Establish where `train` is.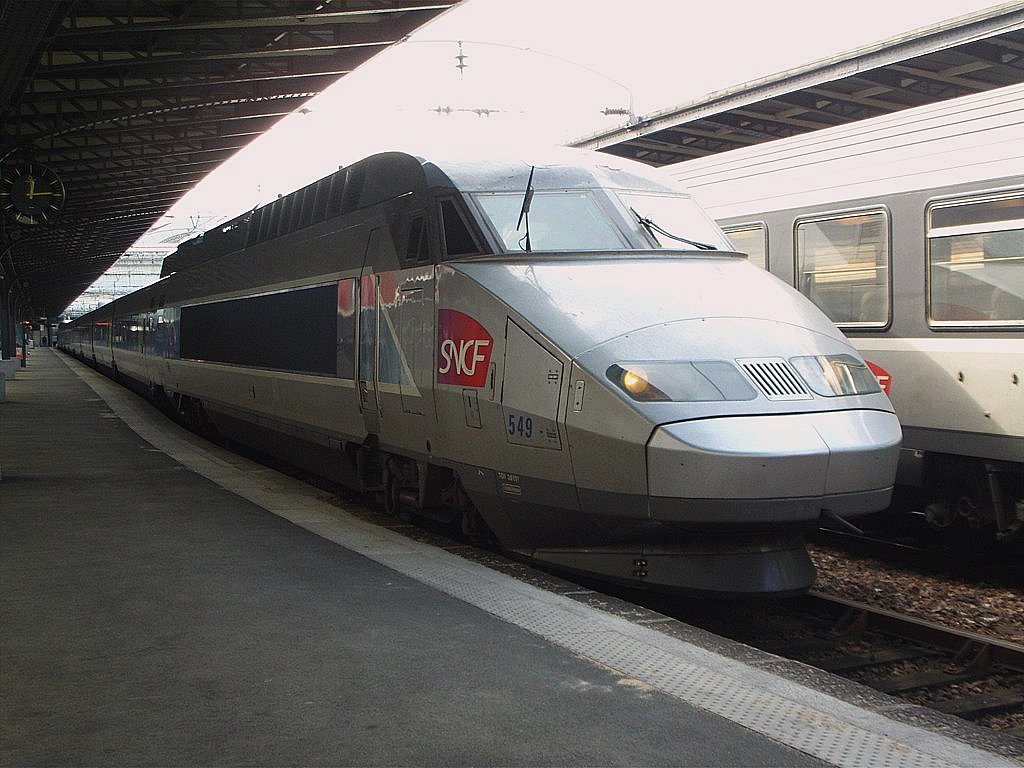
Established at 654/85/1023/575.
